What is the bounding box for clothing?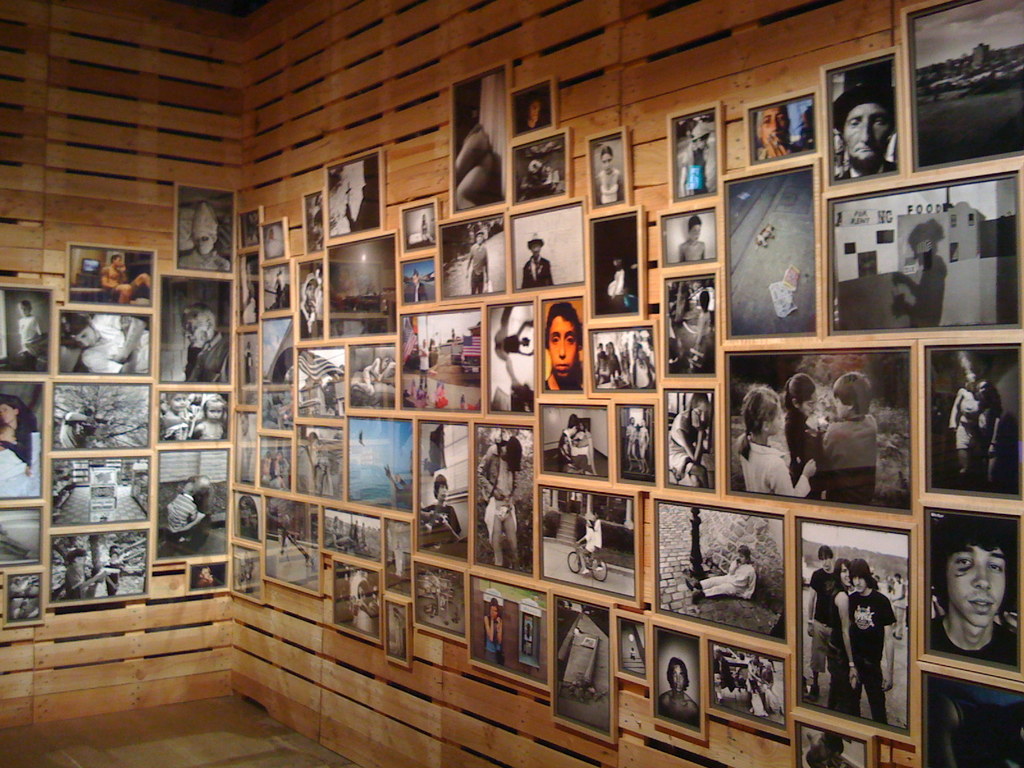
box(467, 243, 488, 294).
